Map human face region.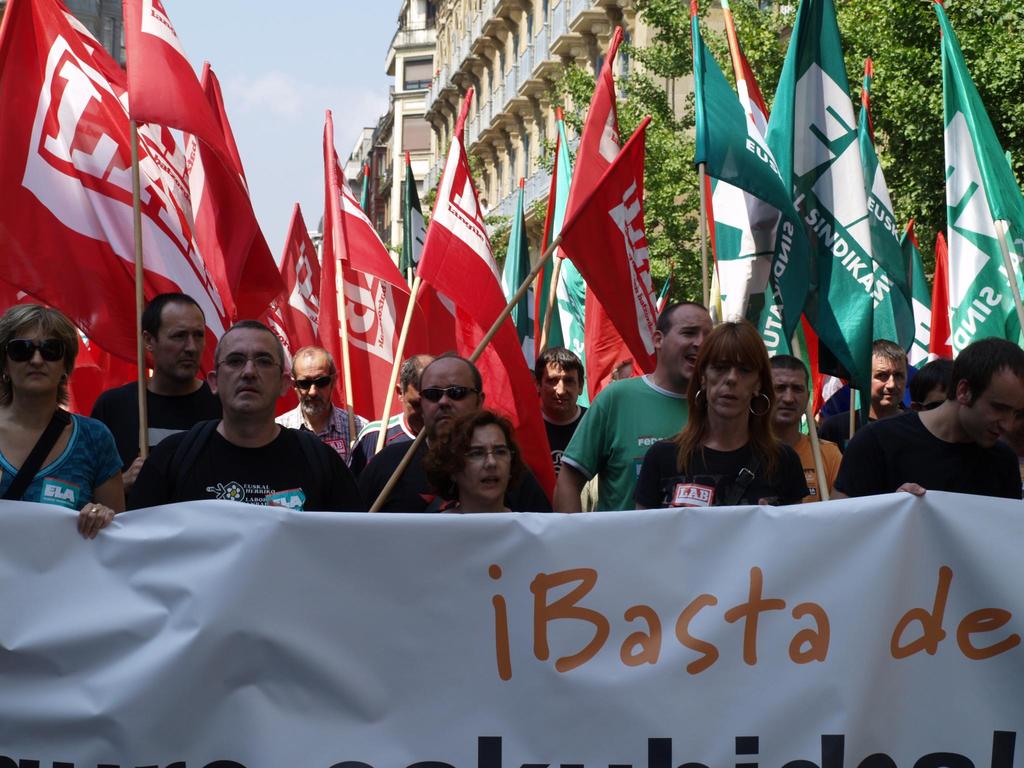
Mapped to (705,355,755,427).
